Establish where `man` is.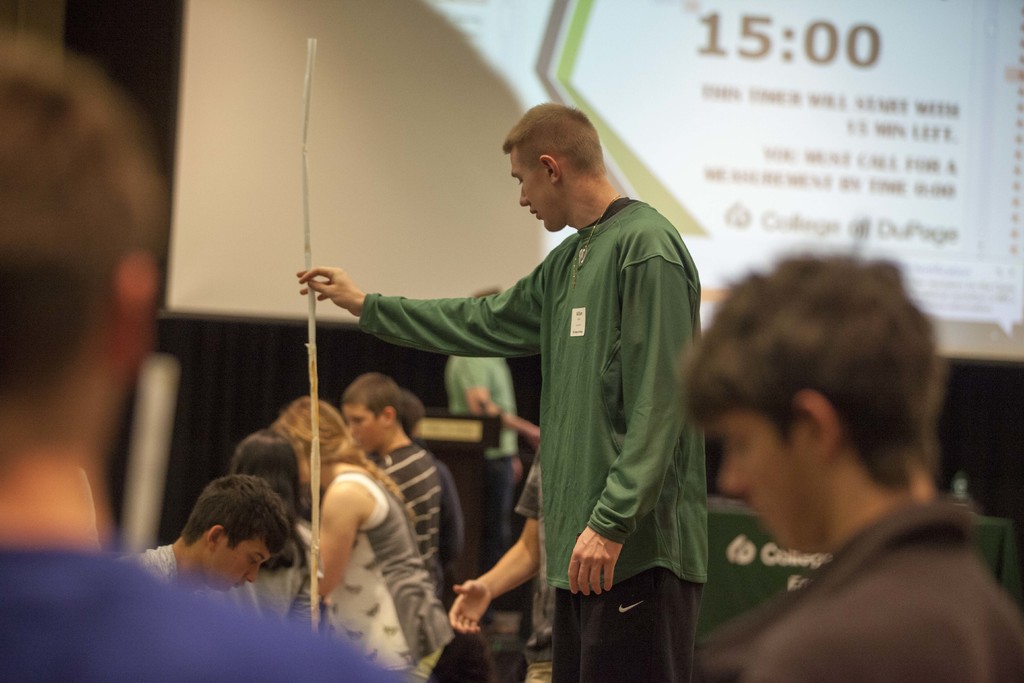
Established at detection(0, 24, 425, 682).
